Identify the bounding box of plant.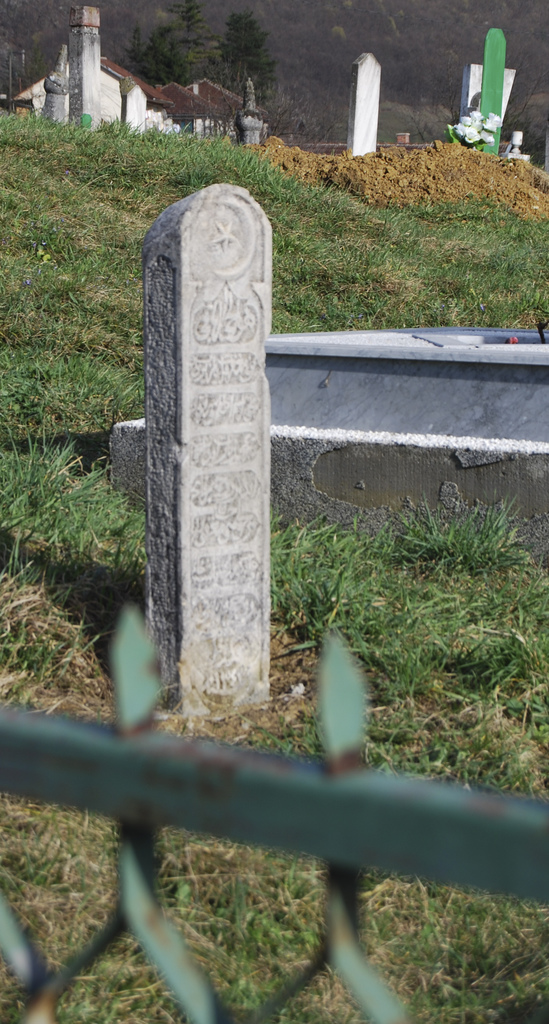
[395,488,486,603].
